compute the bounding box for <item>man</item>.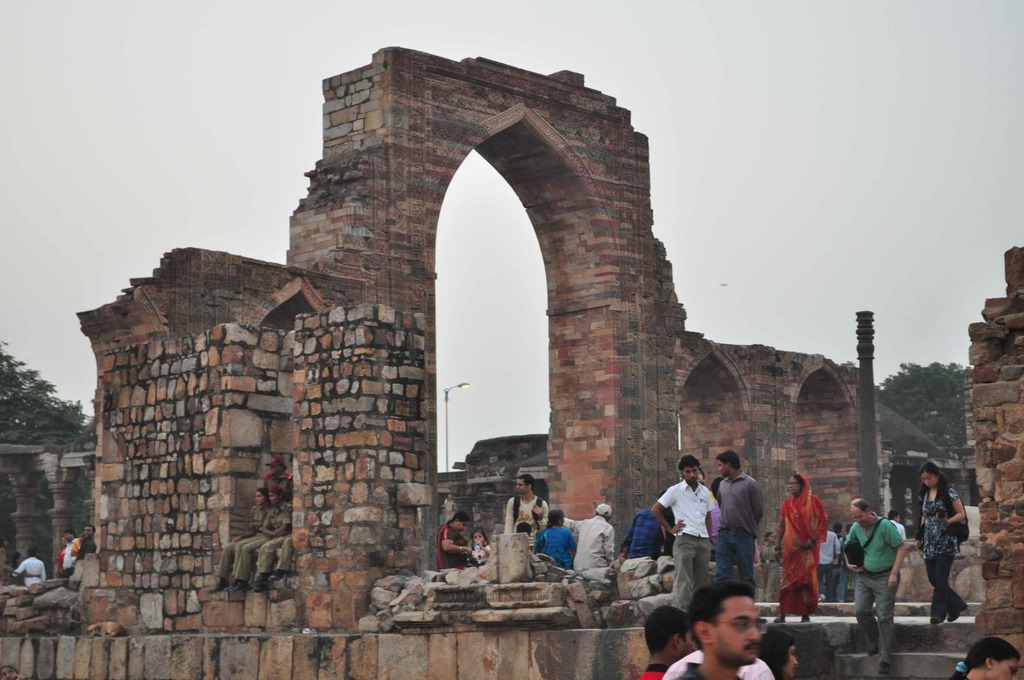
835, 496, 909, 674.
